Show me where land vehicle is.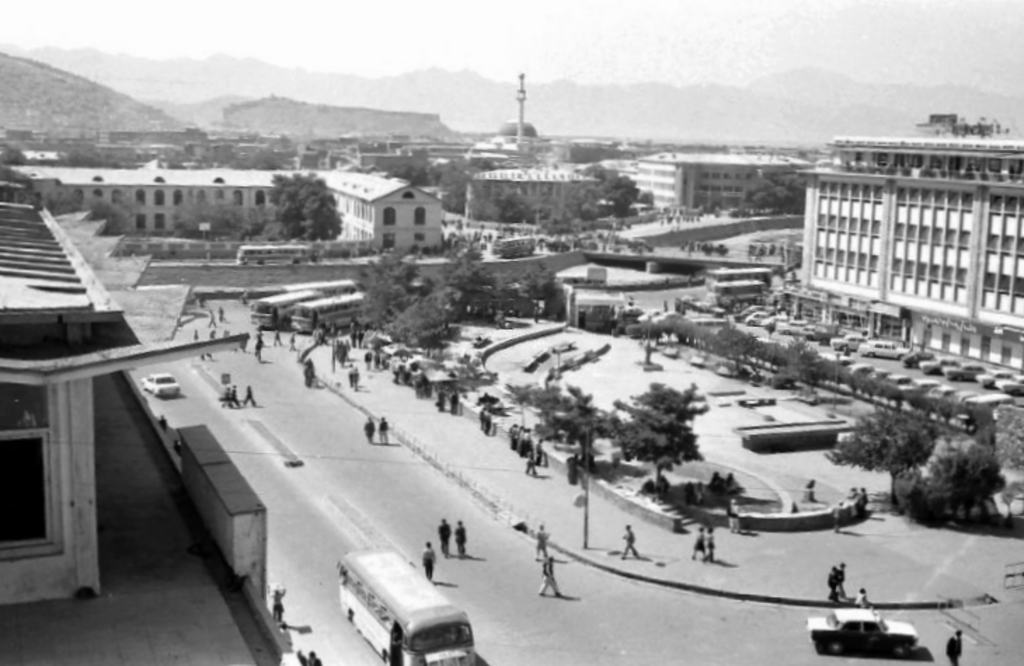
land vehicle is at {"x1": 276, "y1": 279, "x2": 363, "y2": 292}.
